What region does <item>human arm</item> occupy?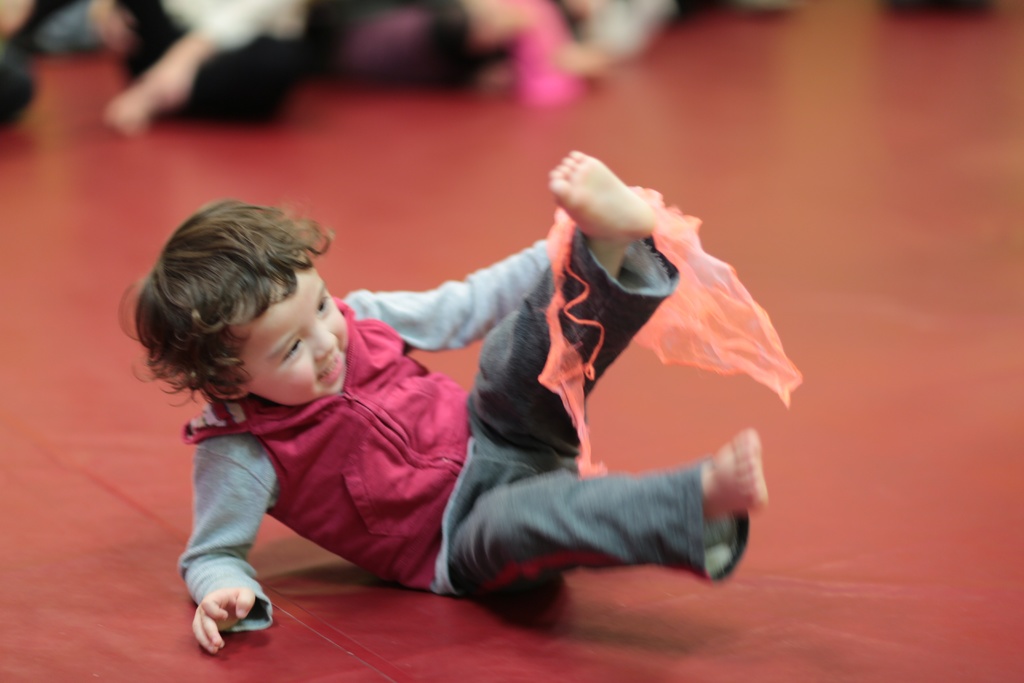
<bbox>348, 280, 548, 345</bbox>.
